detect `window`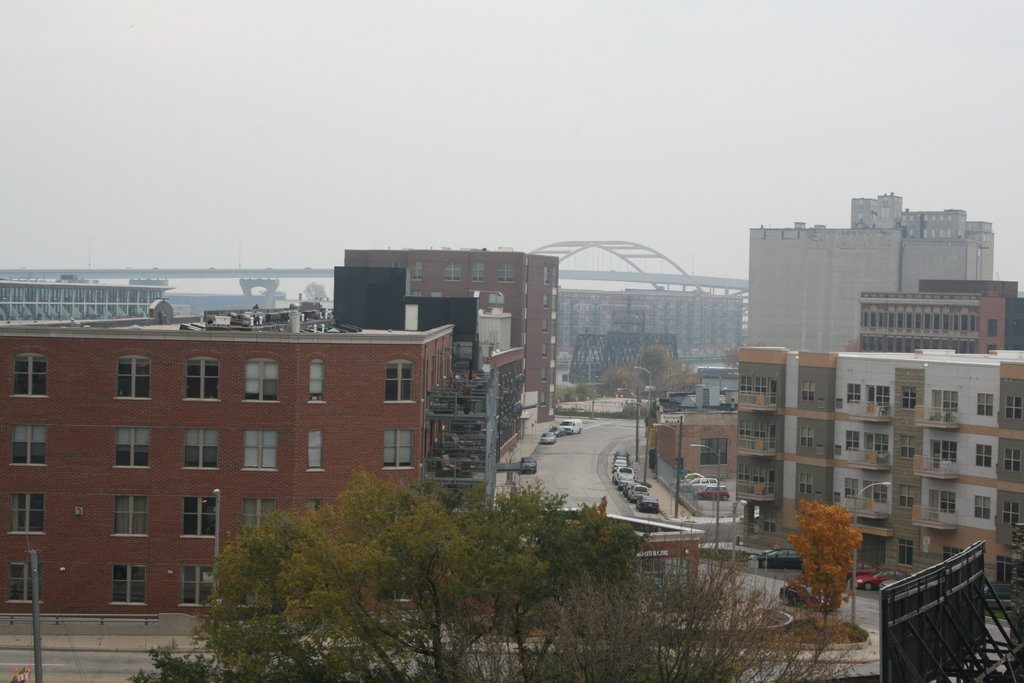
(x1=895, y1=541, x2=910, y2=567)
